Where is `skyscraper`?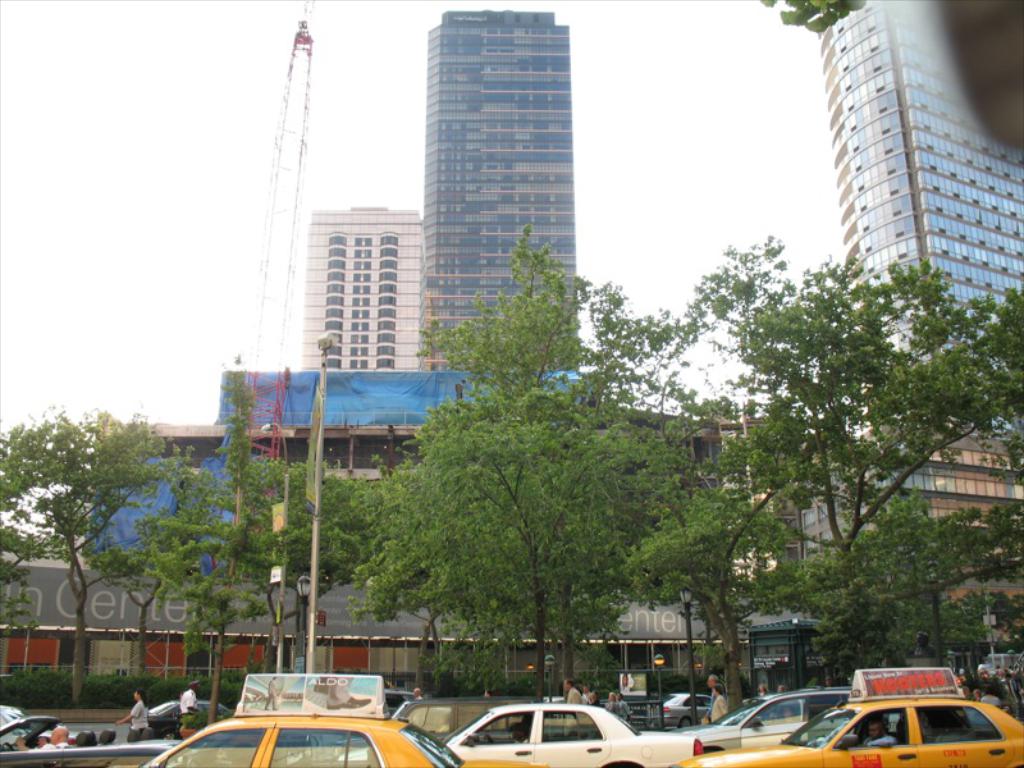
<box>406,0,603,384</box>.
